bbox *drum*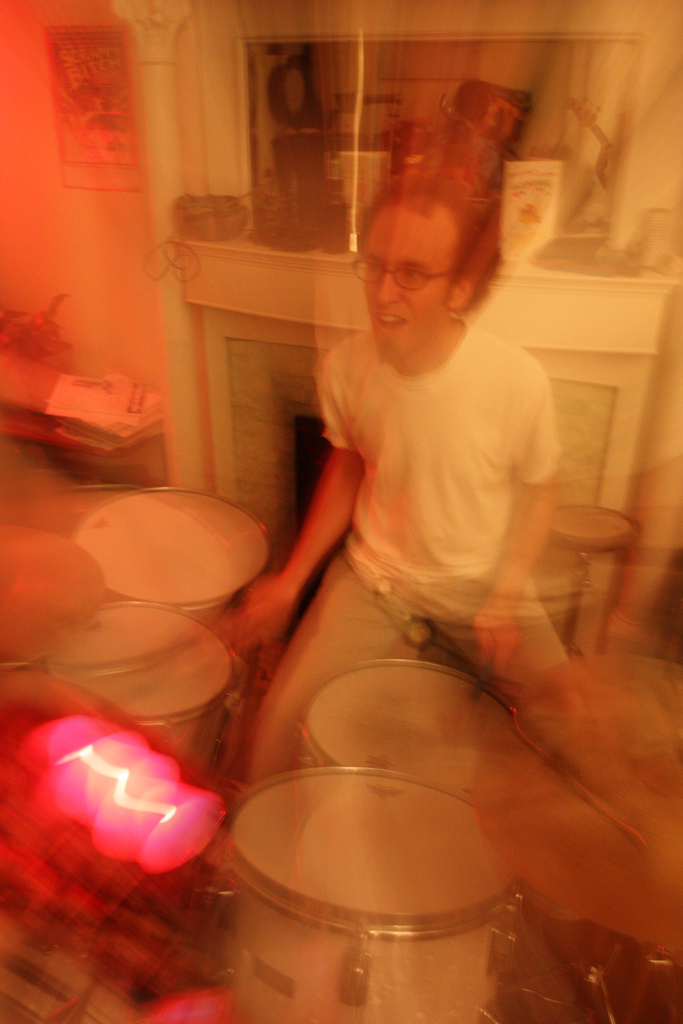
[left=69, top=488, right=273, bottom=627]
